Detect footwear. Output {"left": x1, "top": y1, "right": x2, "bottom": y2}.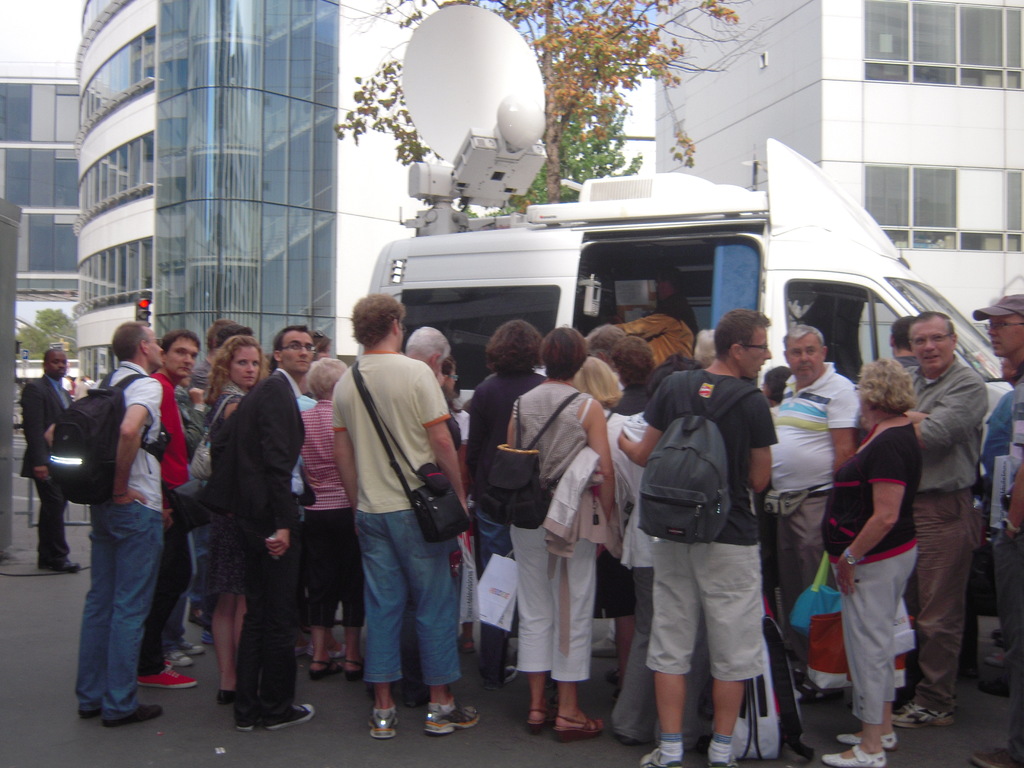
{"left": 707, "top": 754, "right": 742, "bottom": 767}.
